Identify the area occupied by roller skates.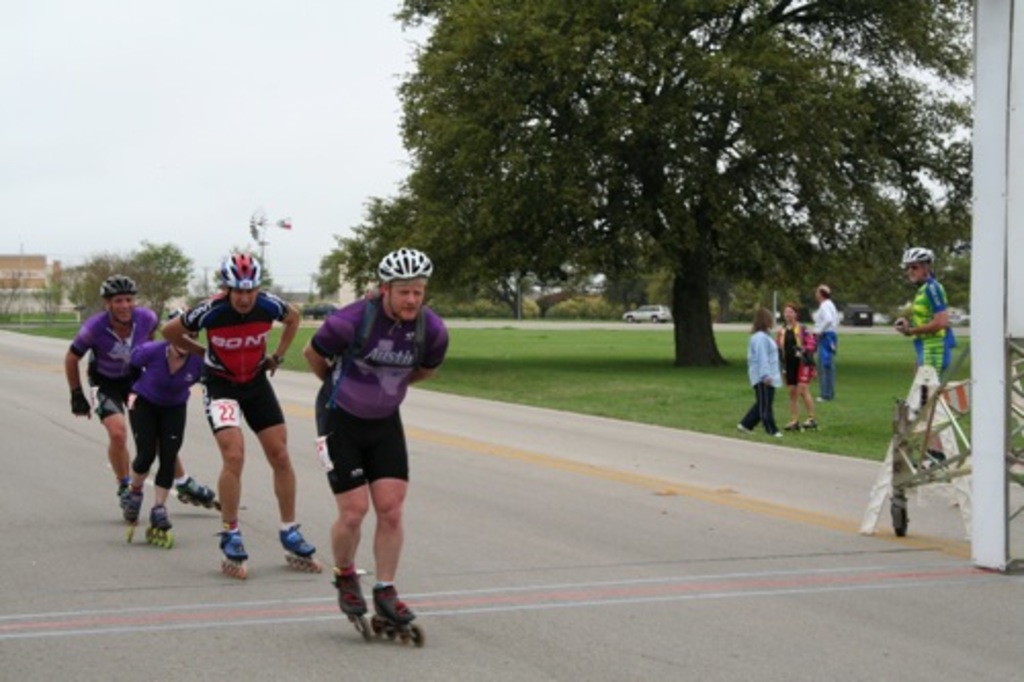
Area: left=782, top=416, right=803, bottom=434.
